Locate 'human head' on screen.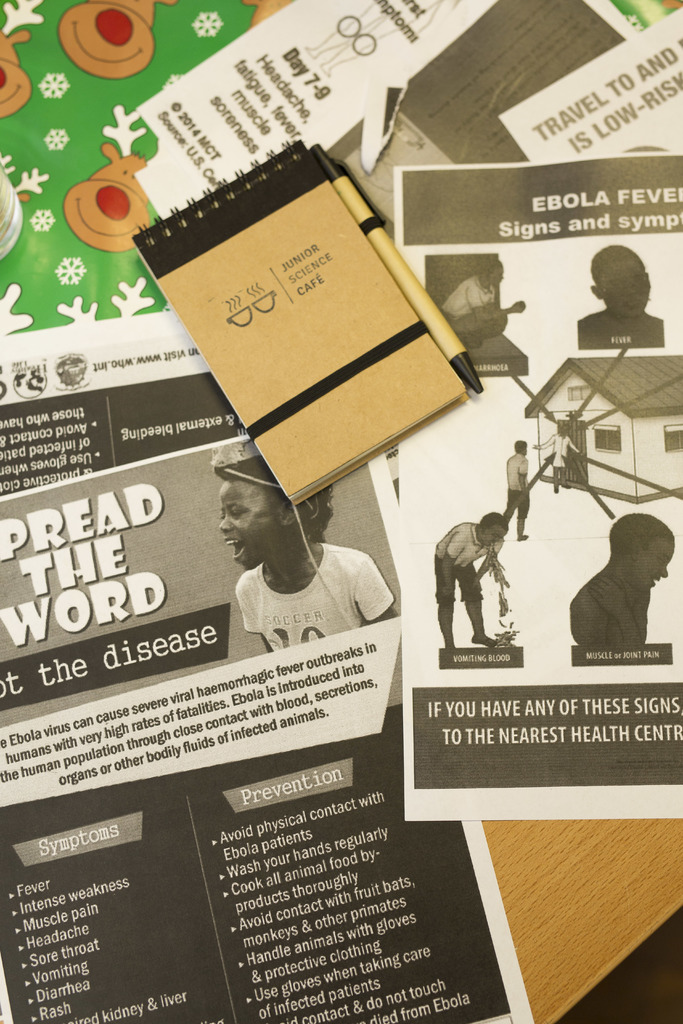
On screen at 607 514 675 591.
